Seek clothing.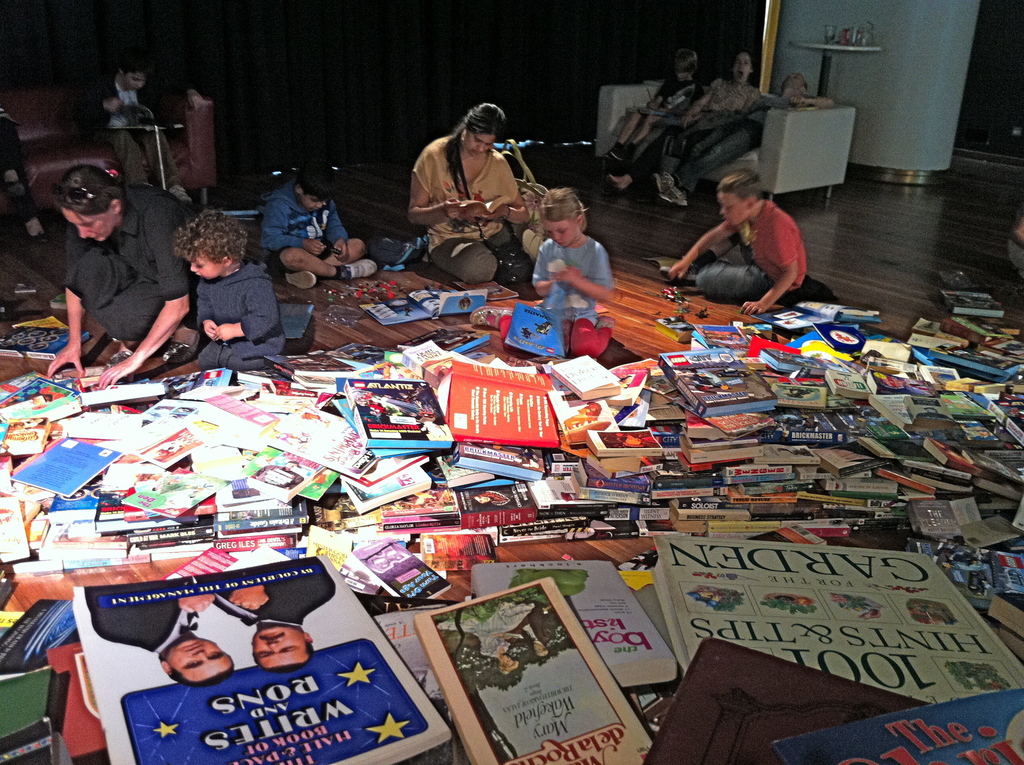
{"left": 649, "top": 78, "right": 695, "bottom": 132}.
